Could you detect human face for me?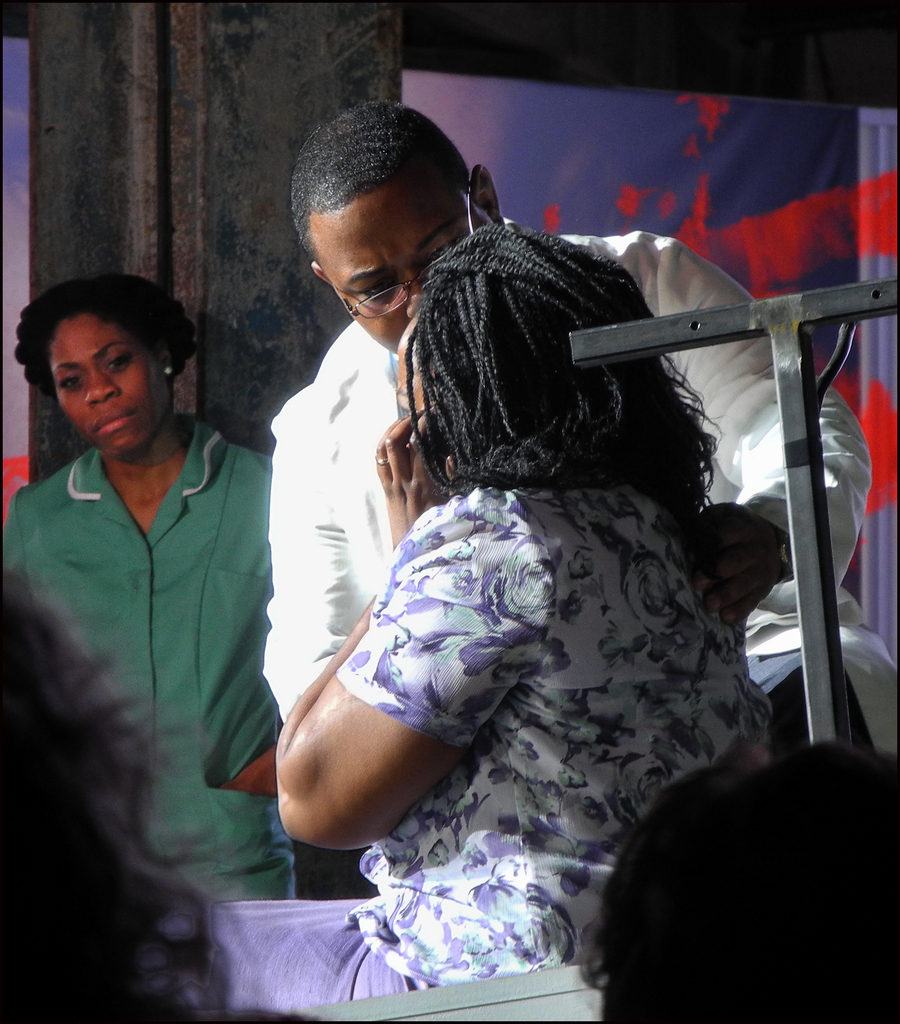
Detection result: 322:186:479:359.
